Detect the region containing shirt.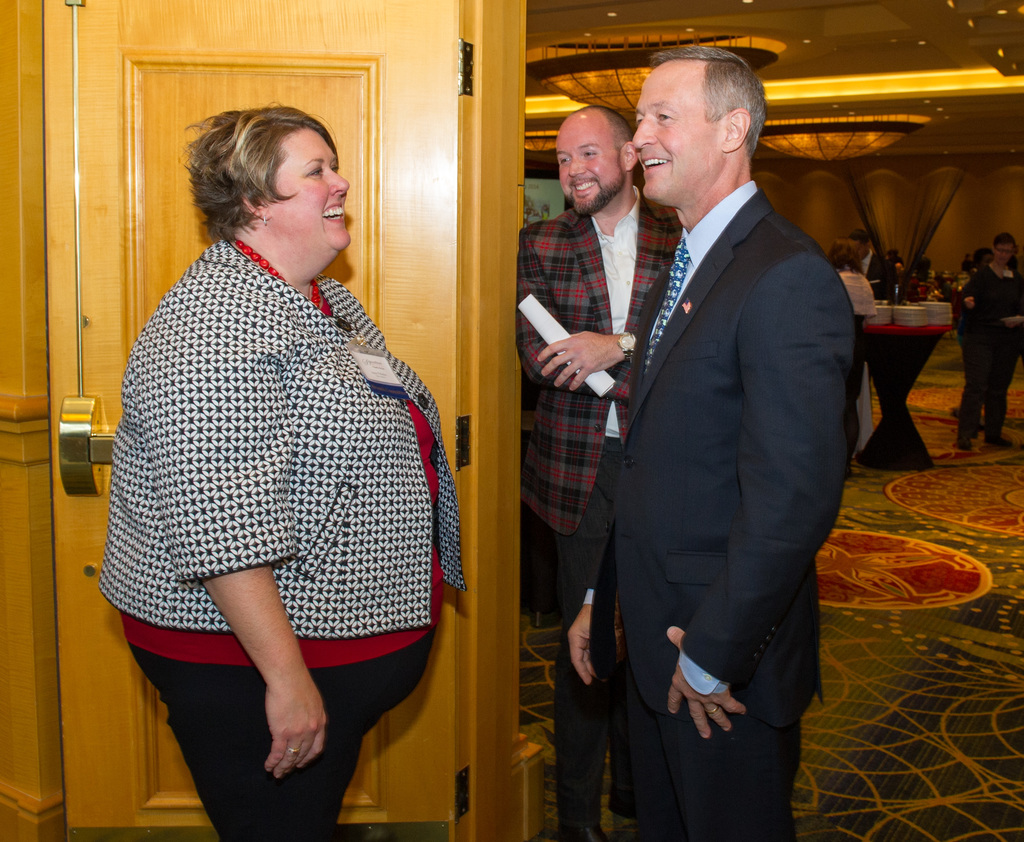
pyautogui.locateOnScreen(586, 181, 756, 694).
